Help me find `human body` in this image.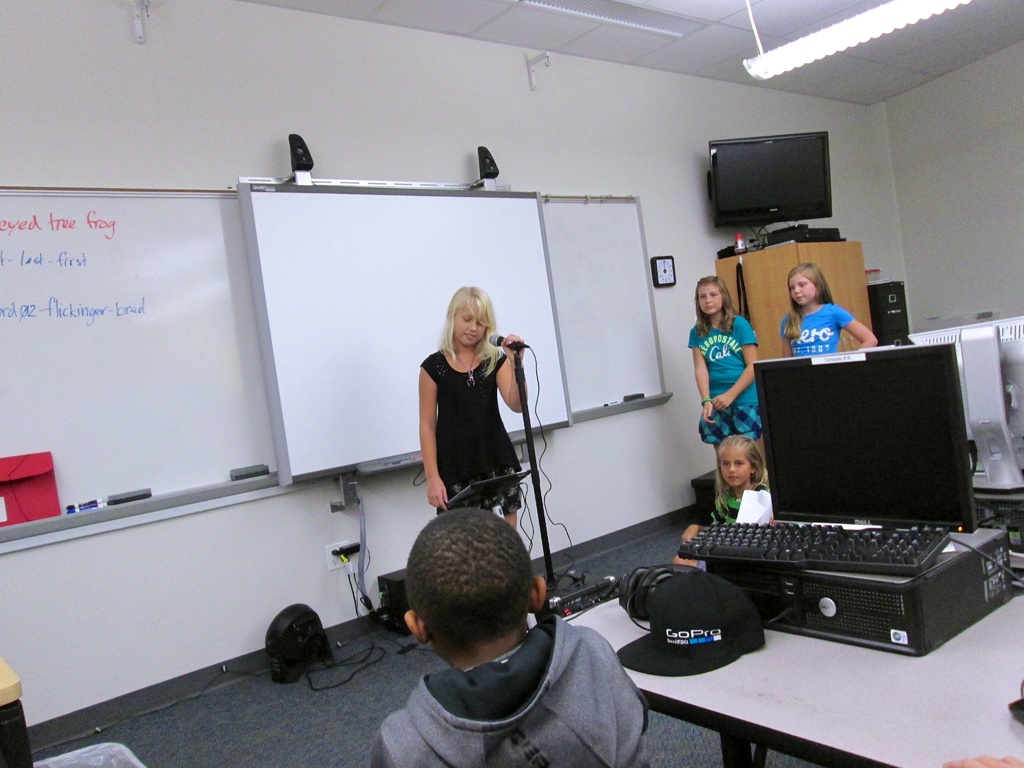
Found it: x1=404, y1=285, x2=538, y2=538.
